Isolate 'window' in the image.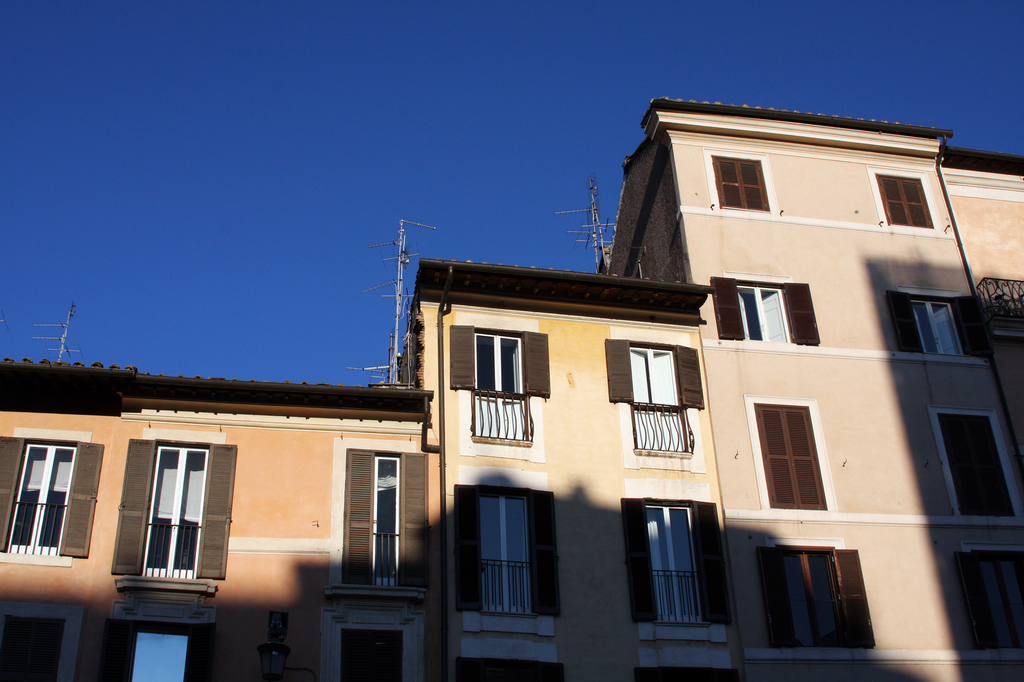
Isolated region: x1=452, y1=649, x2=564, y2=681.
